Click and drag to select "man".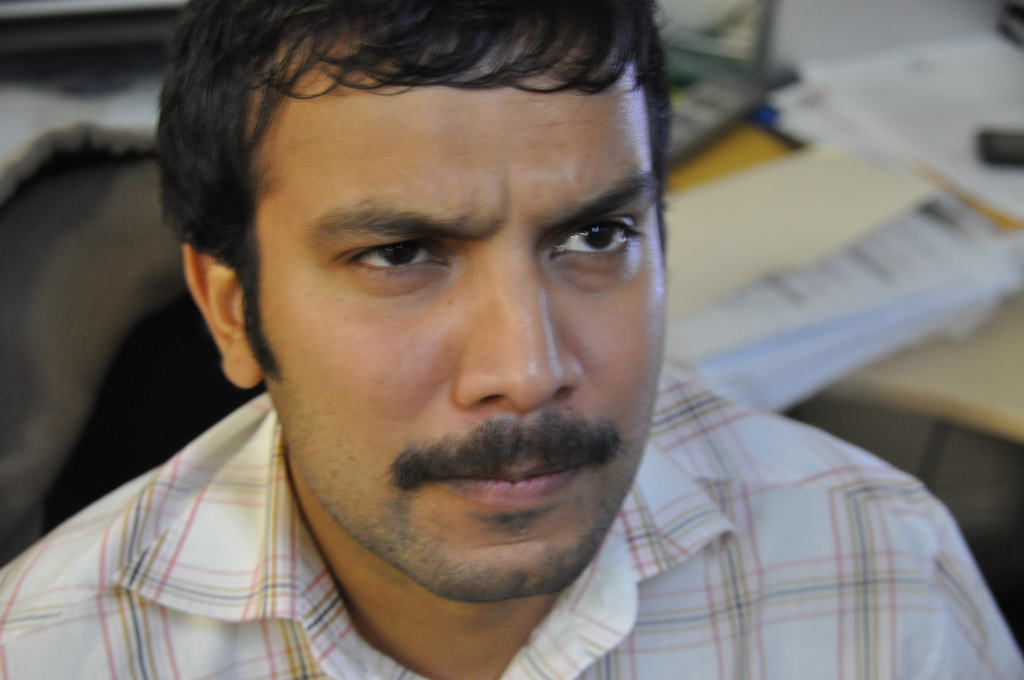
Selection: left=0, top=0, right=1023, bottom=679.
